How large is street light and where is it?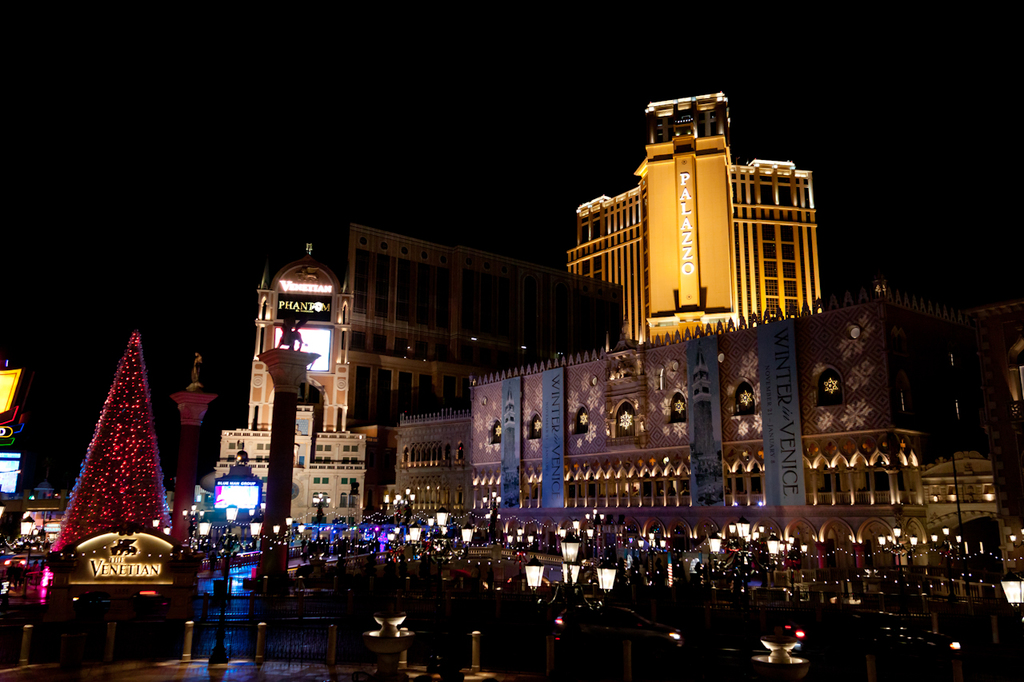
Bounding box: [308,491,334,525].
